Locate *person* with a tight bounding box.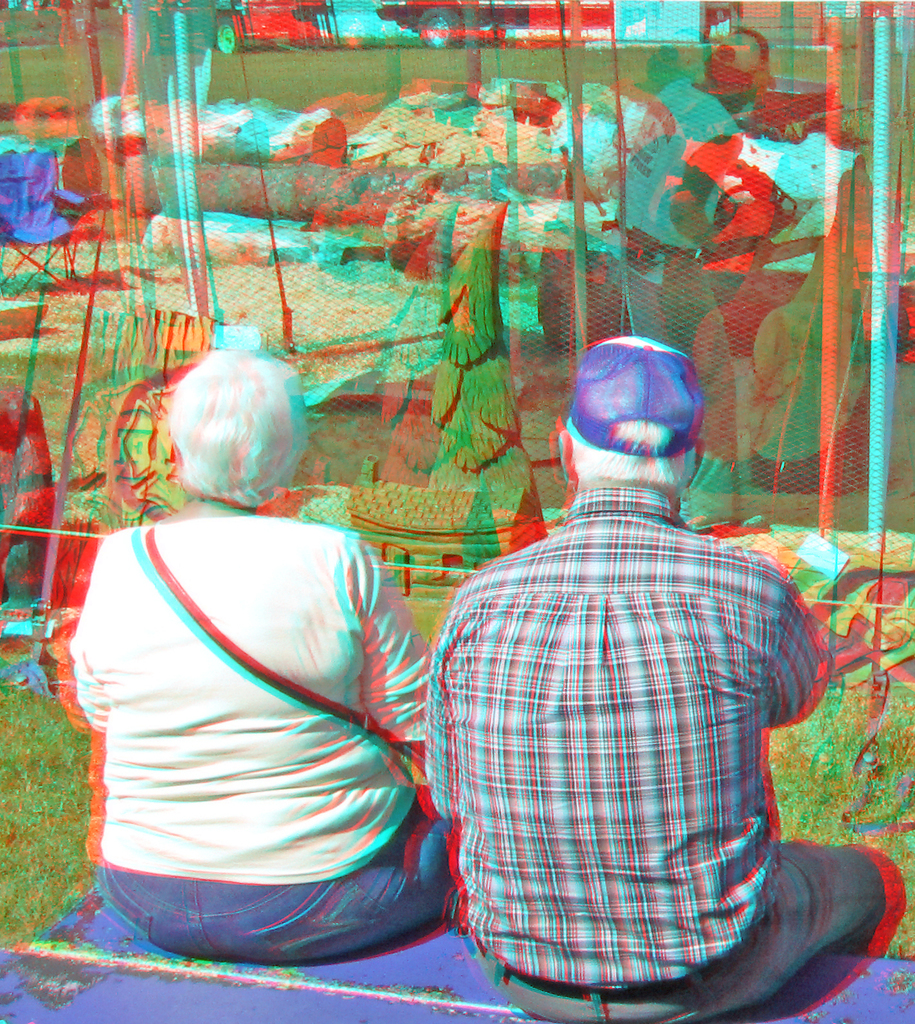
[left=70, top=324, right=455, bottom=986].
